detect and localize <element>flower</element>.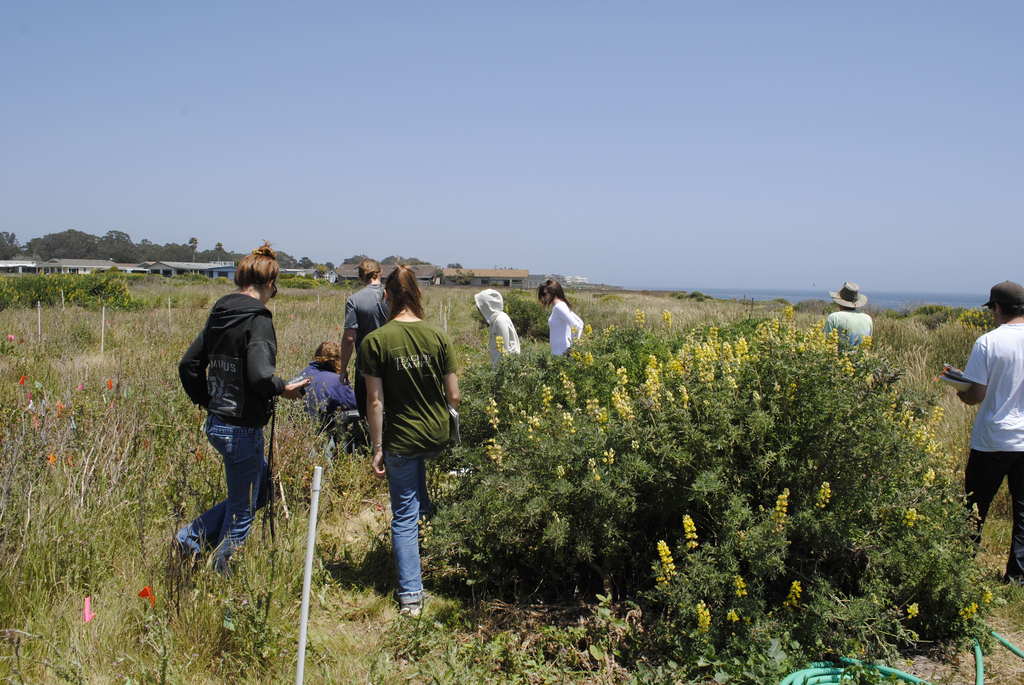
Localized at [696,601,712,643].
